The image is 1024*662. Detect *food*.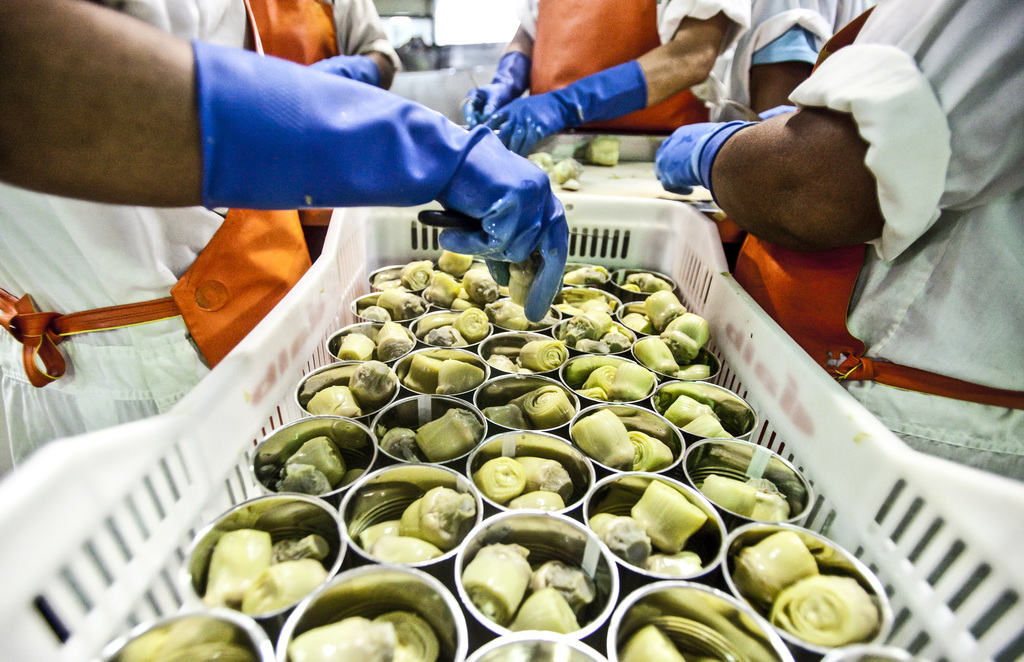
Detection: l=484, t=352, r=516, b=374.
